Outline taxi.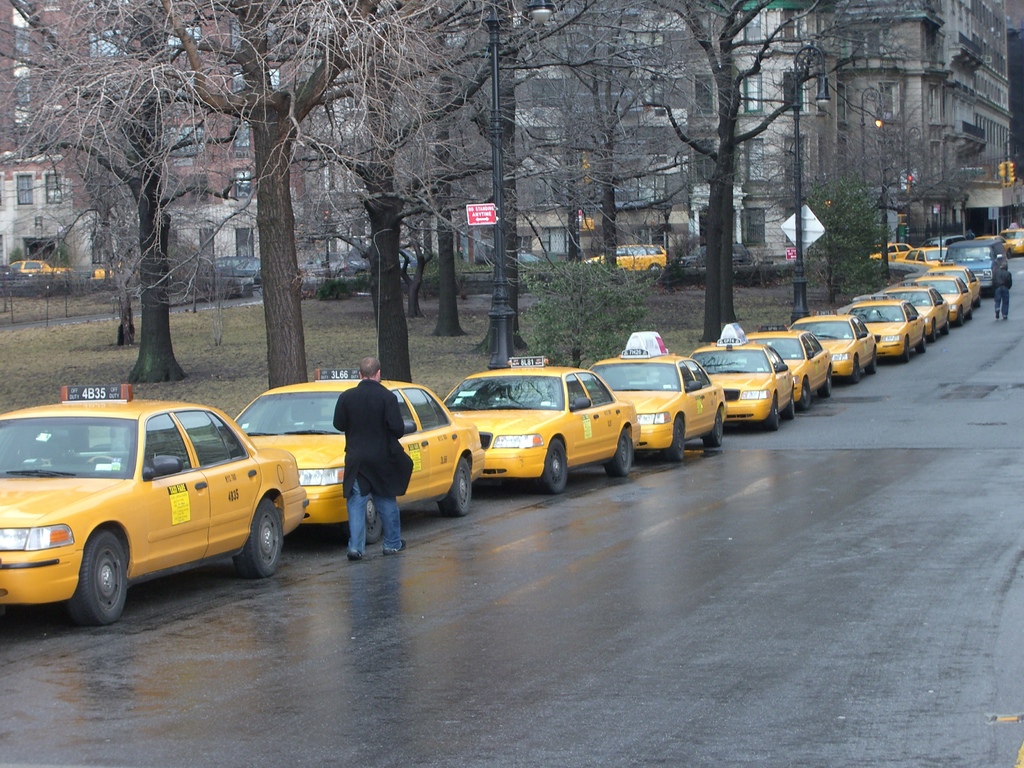
Outline: detection(2, 257, 72, 276).
